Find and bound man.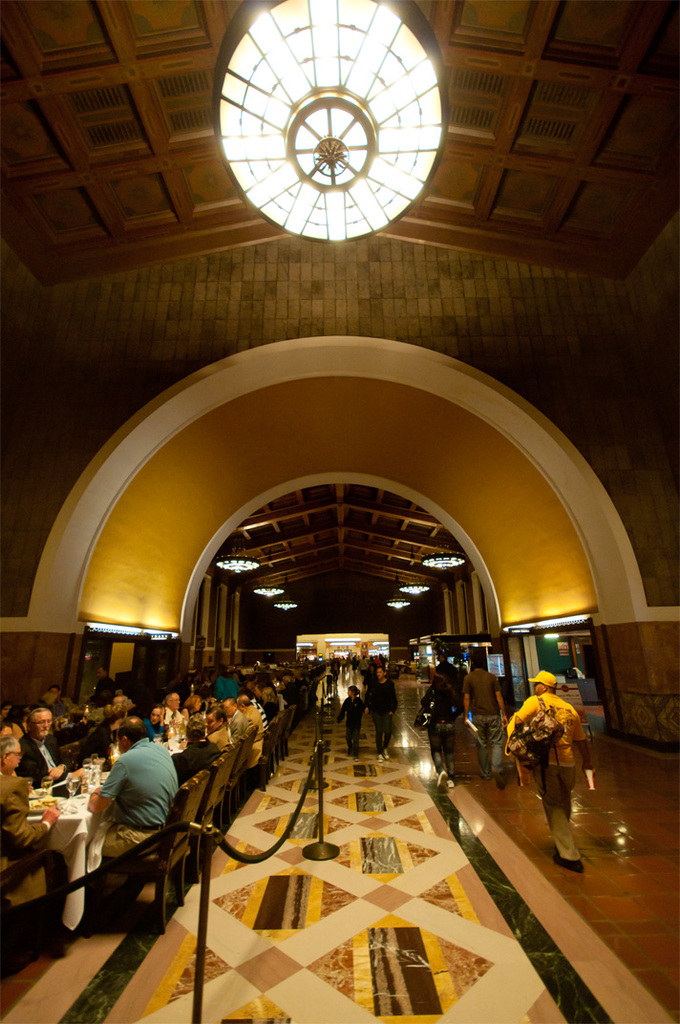
Bound: rect(237, 693, 265, 737).
